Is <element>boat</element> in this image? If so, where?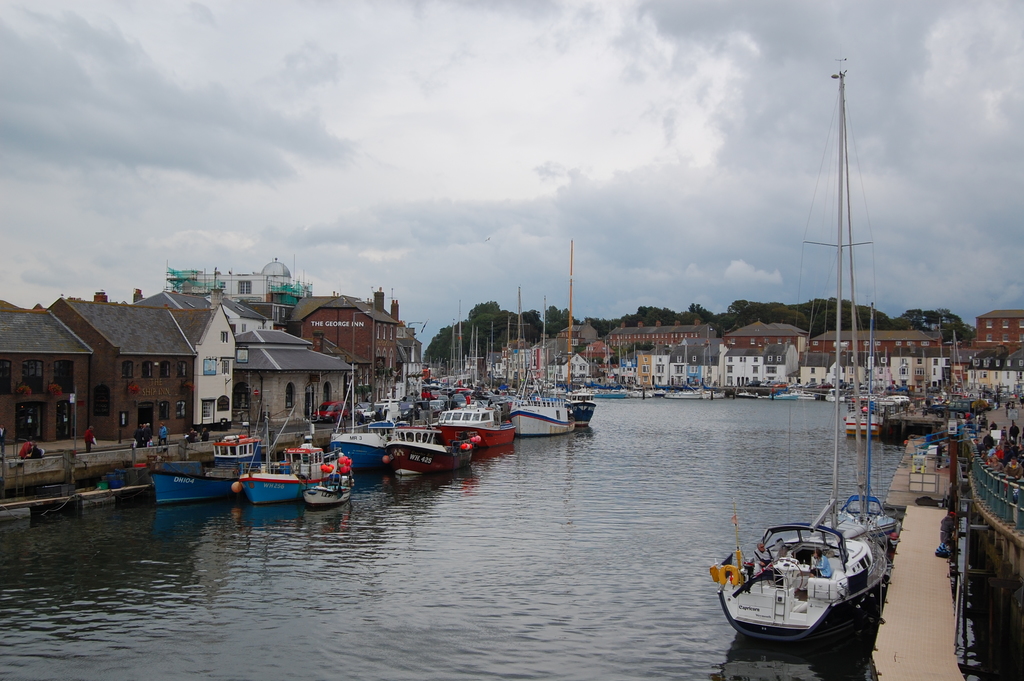
Yes, at [844, 395, 876, 436].
